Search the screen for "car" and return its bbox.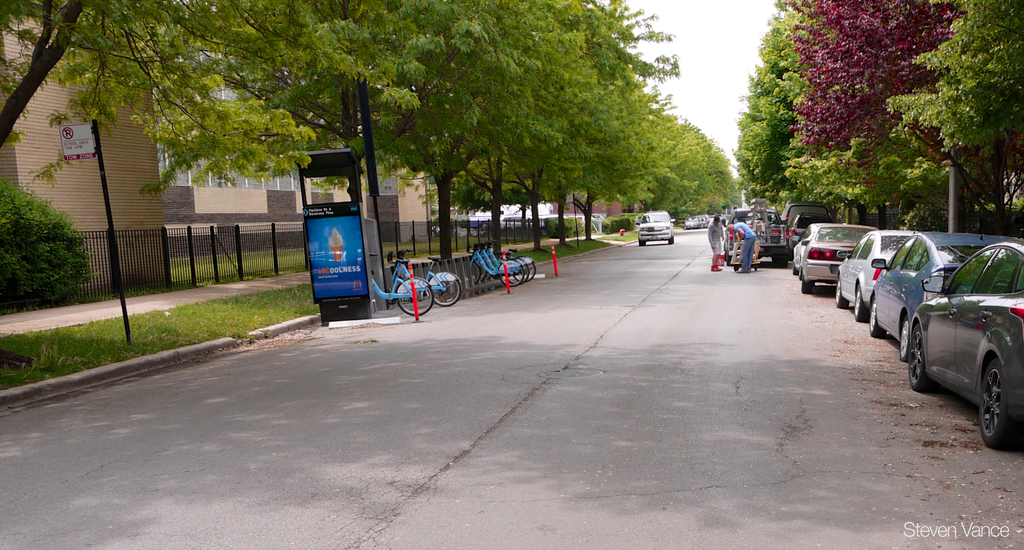
Found: 790,221,848,277.
